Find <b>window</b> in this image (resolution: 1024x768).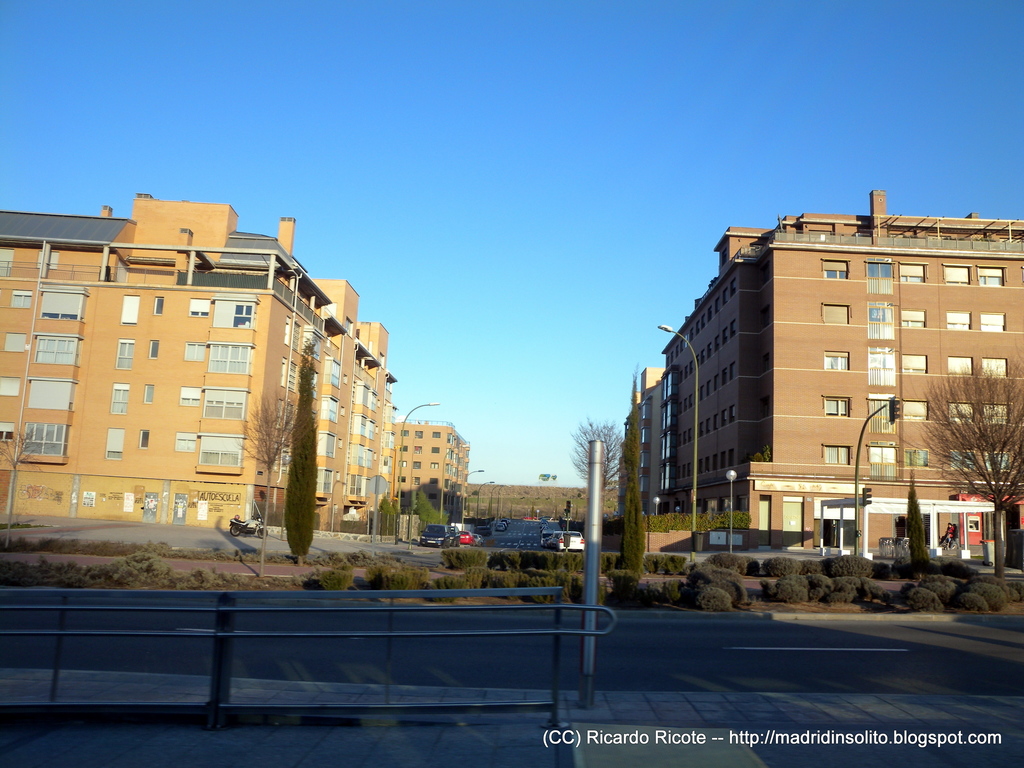
(x1=822, y1=443, x2=847, y2=470).
